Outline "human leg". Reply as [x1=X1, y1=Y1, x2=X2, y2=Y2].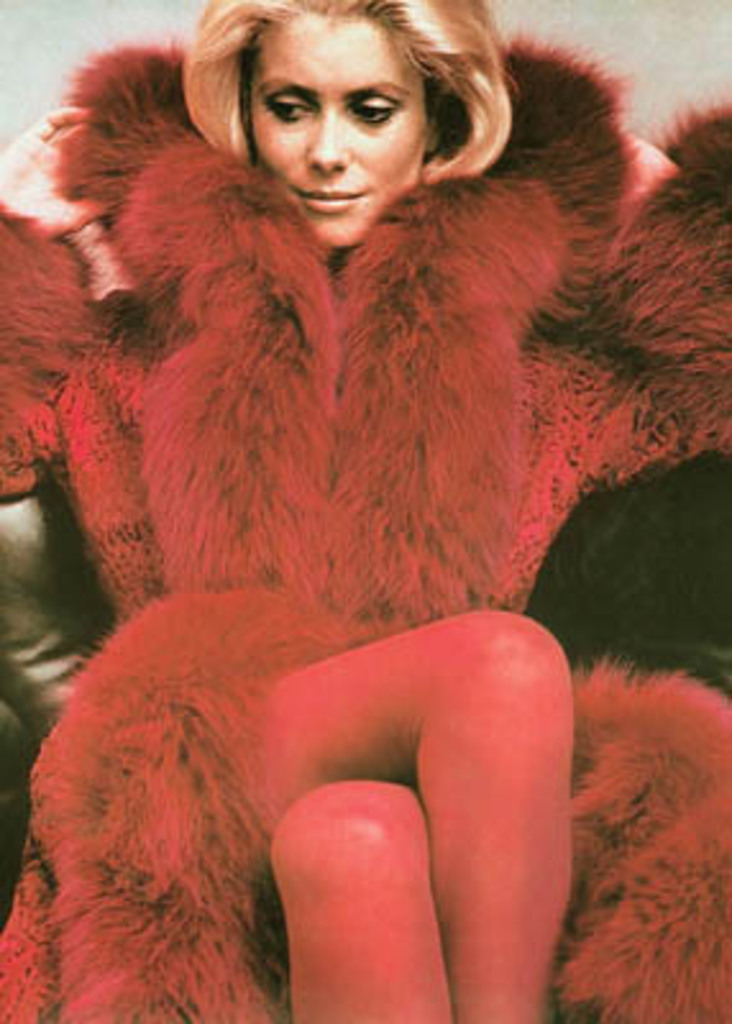
[x1=228, y1=614, x2=566, y2=1021].
